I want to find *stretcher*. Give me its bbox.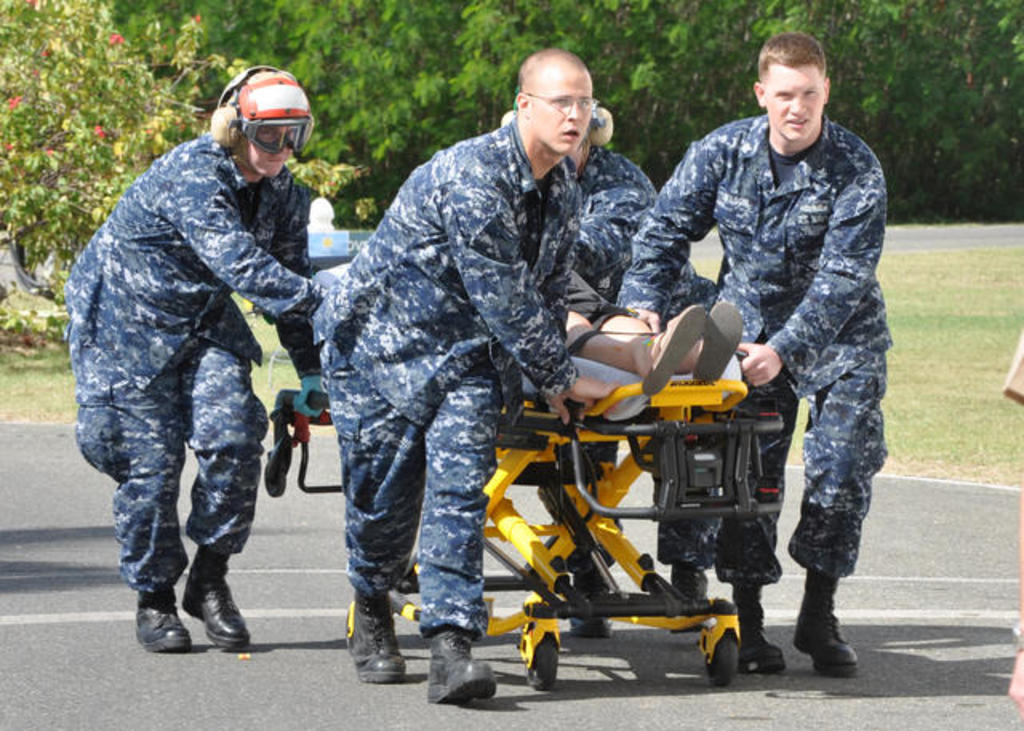
259:299:787:688.
